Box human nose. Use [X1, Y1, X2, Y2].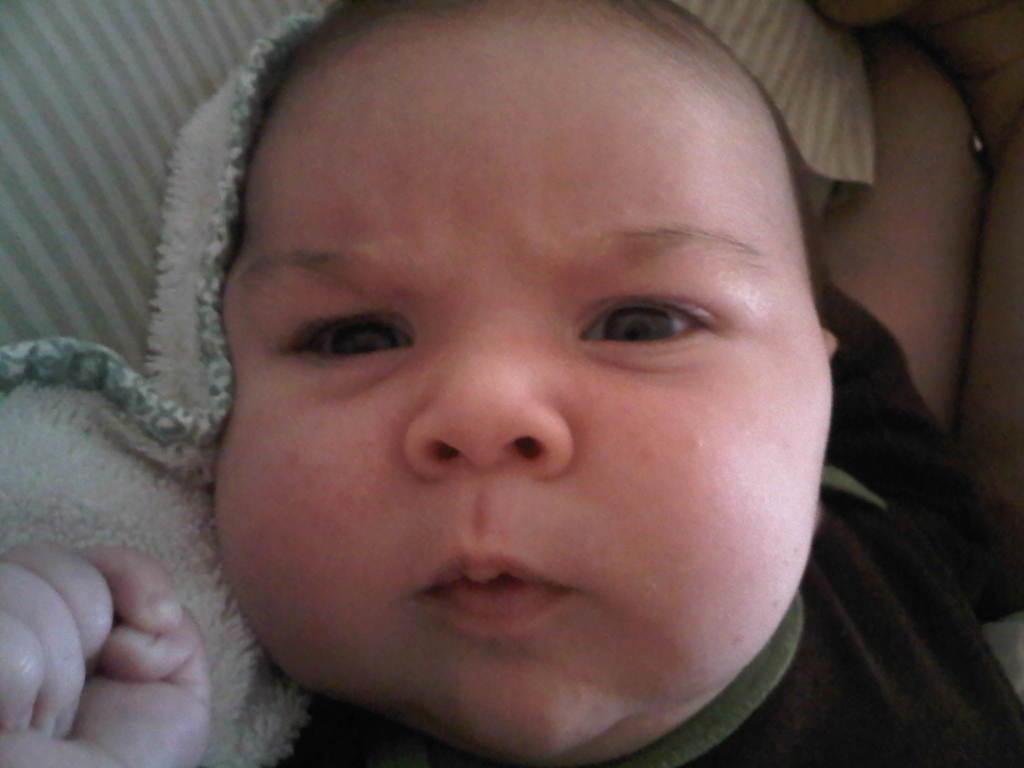
[402, 324, 574, 484].
